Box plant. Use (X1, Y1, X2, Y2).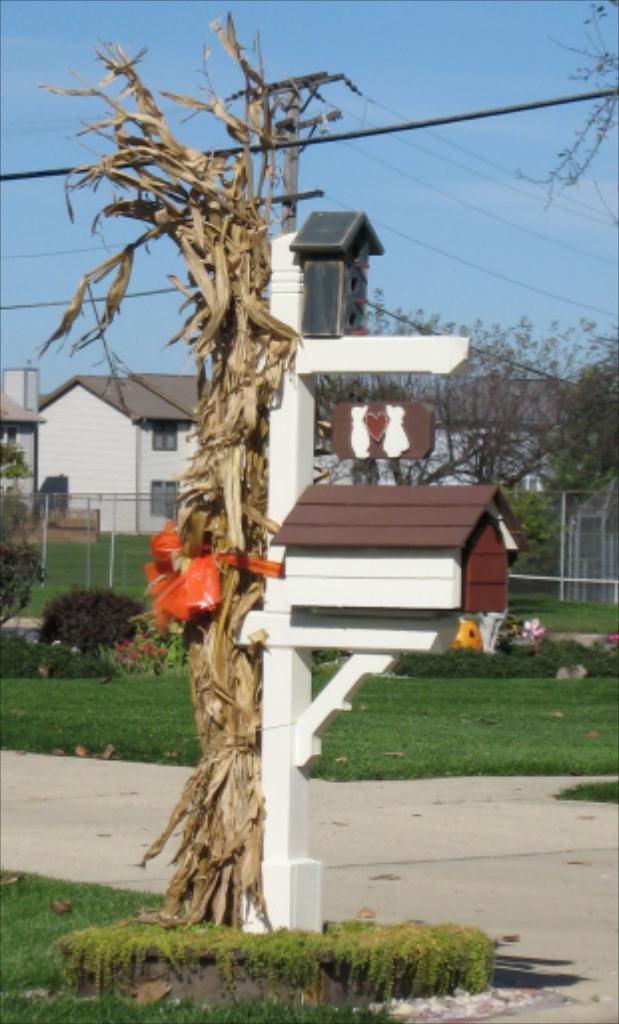
(549, 782, 617, 804).
